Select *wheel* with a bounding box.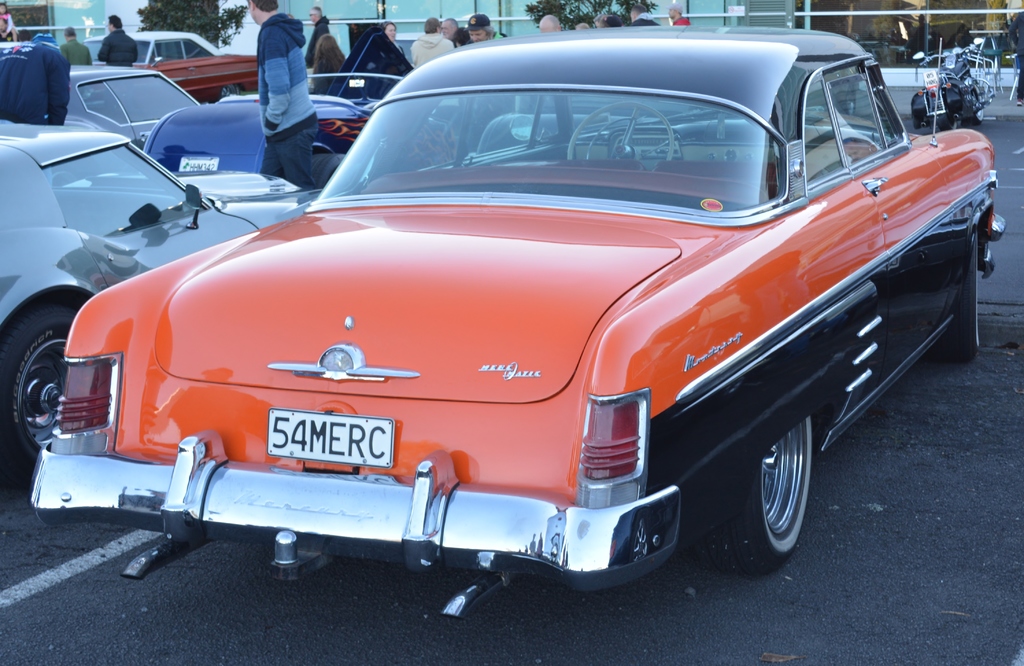
rect(221, 85, 244, 102).
